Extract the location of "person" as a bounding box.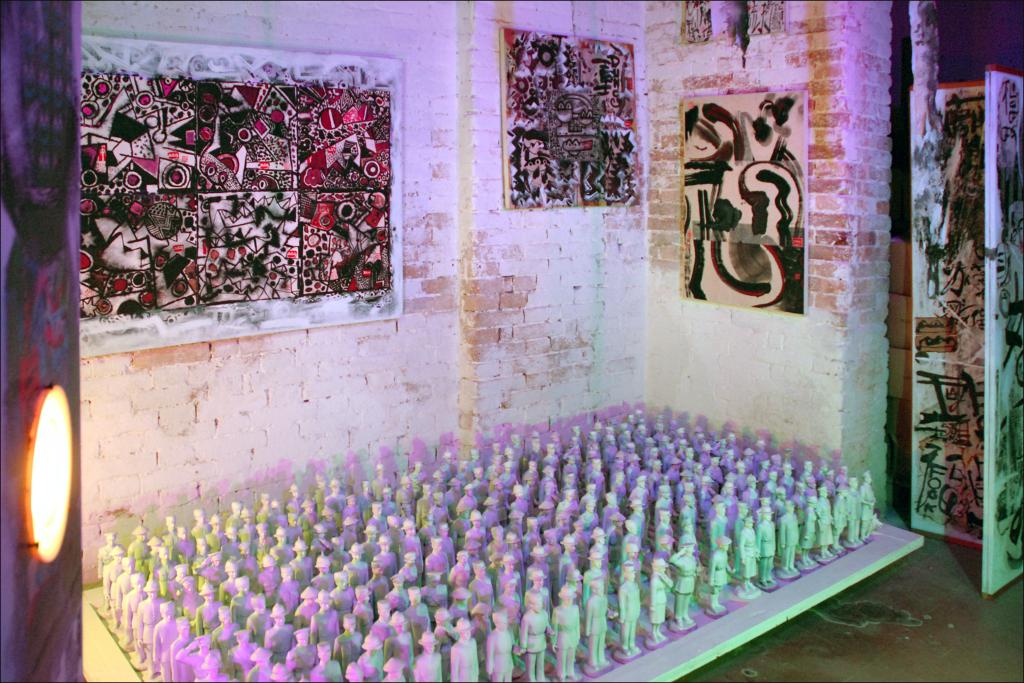
rect(781, 499, 801, 576).
